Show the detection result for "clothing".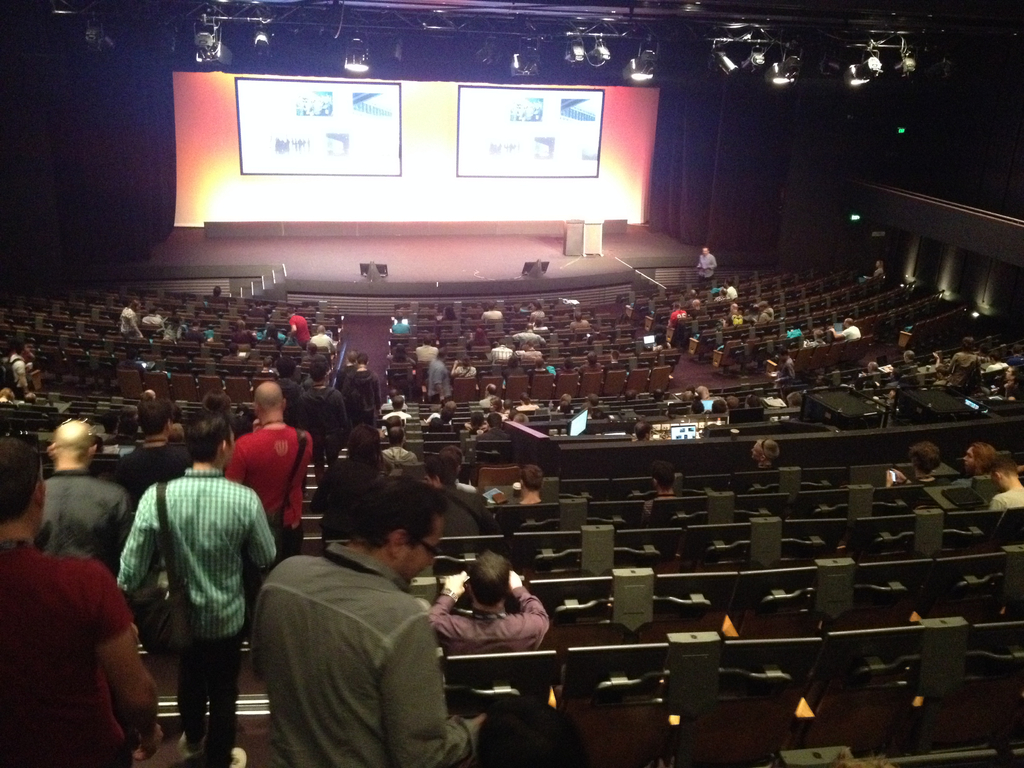
<region>533, 310, 547, 321</region>.
